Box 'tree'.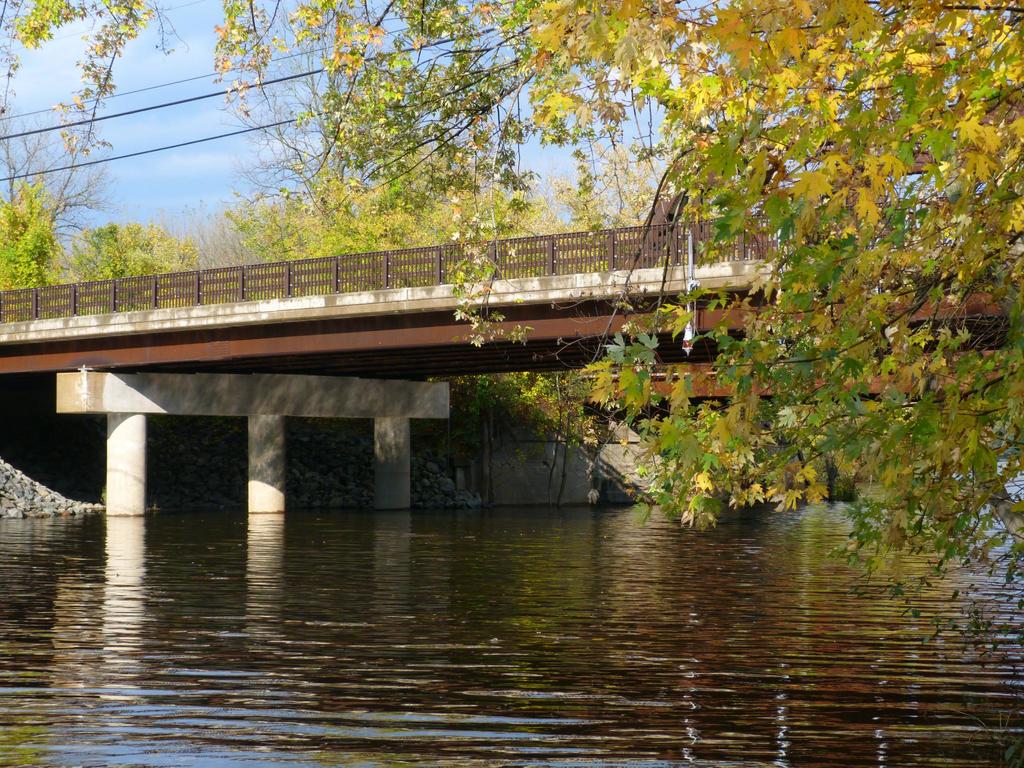
crop(66, 230, 209, 325).
